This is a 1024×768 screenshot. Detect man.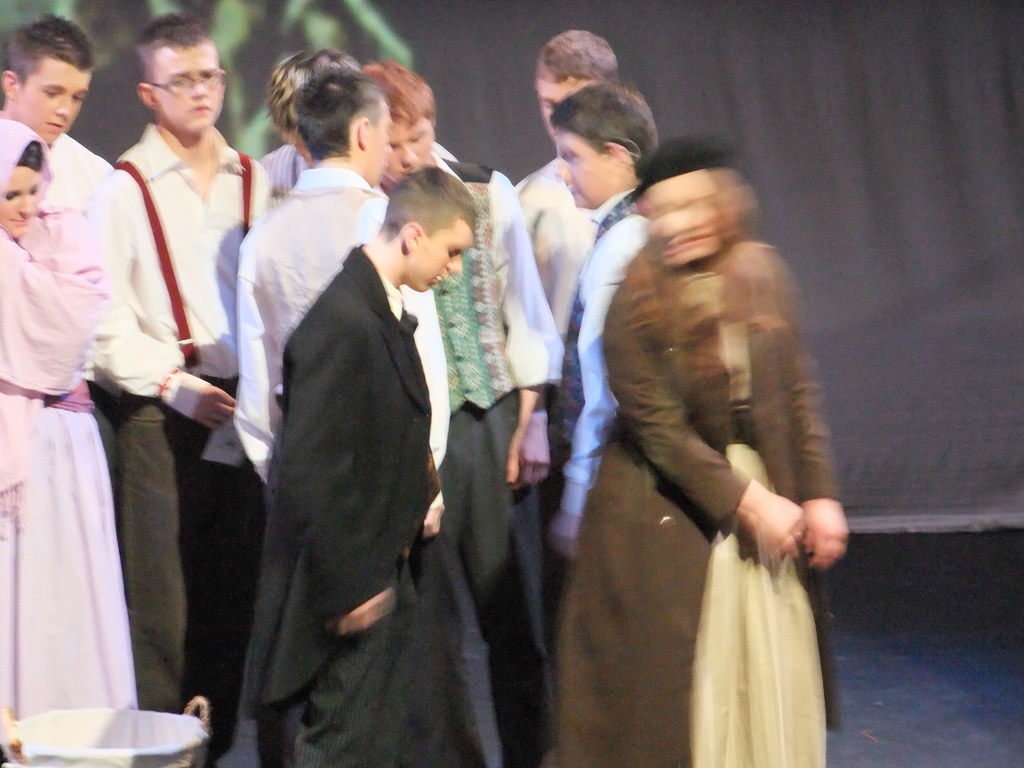
(left=559, top=81, right=676, bottom=563).
